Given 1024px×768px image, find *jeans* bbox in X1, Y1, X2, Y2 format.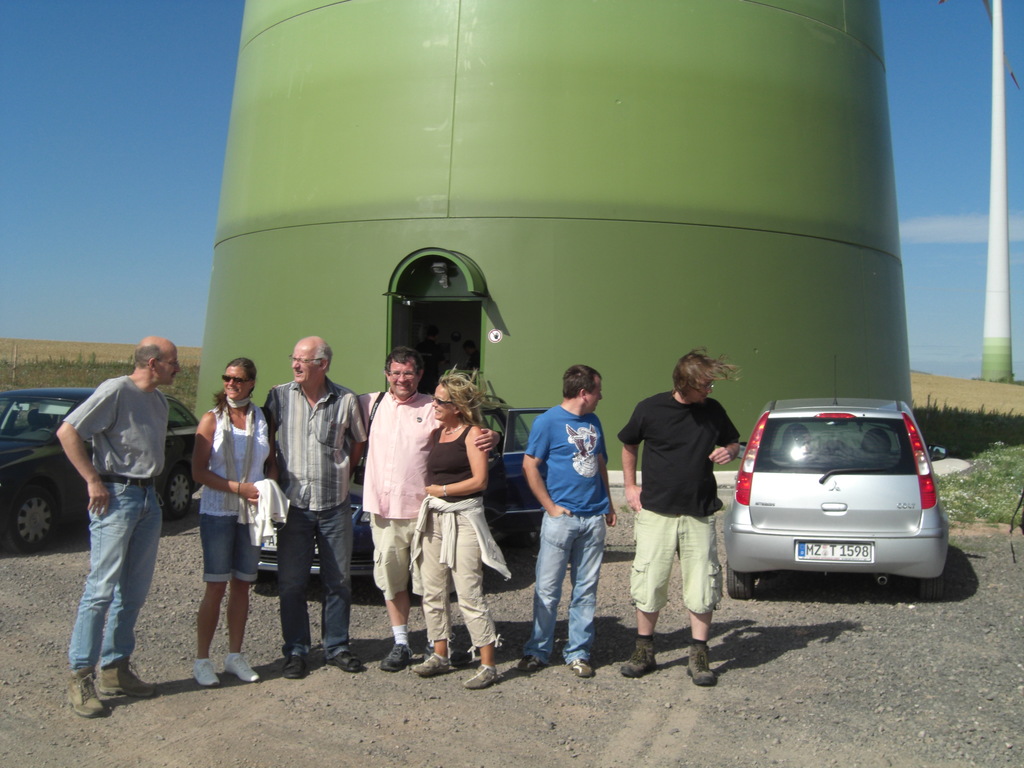
517, 497, 602, 669.
